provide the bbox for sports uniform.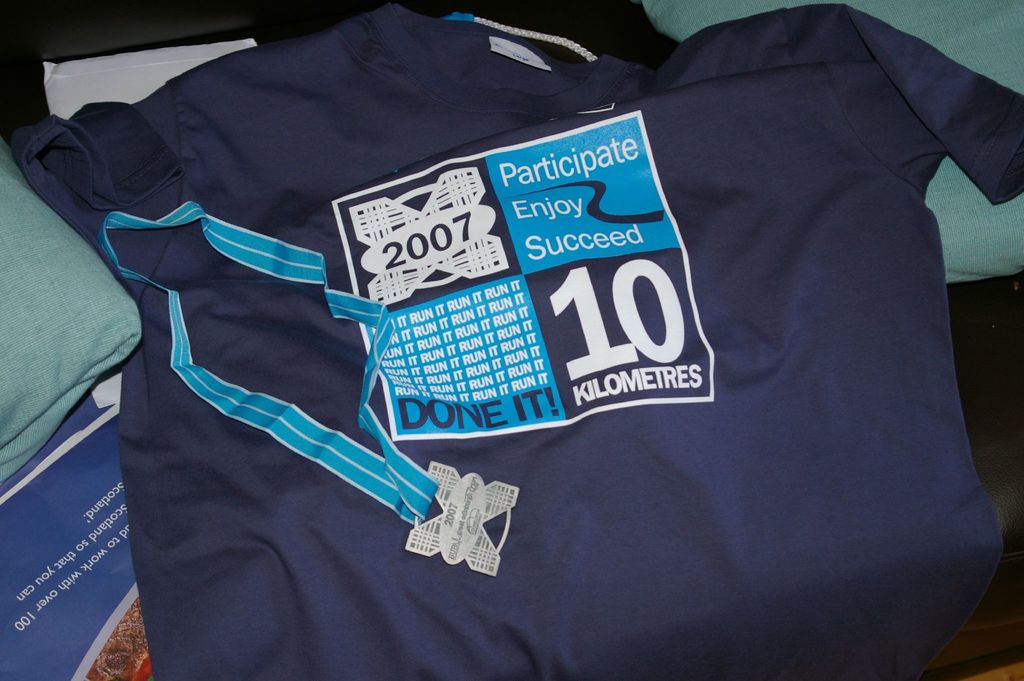
10 3 1023 680.
